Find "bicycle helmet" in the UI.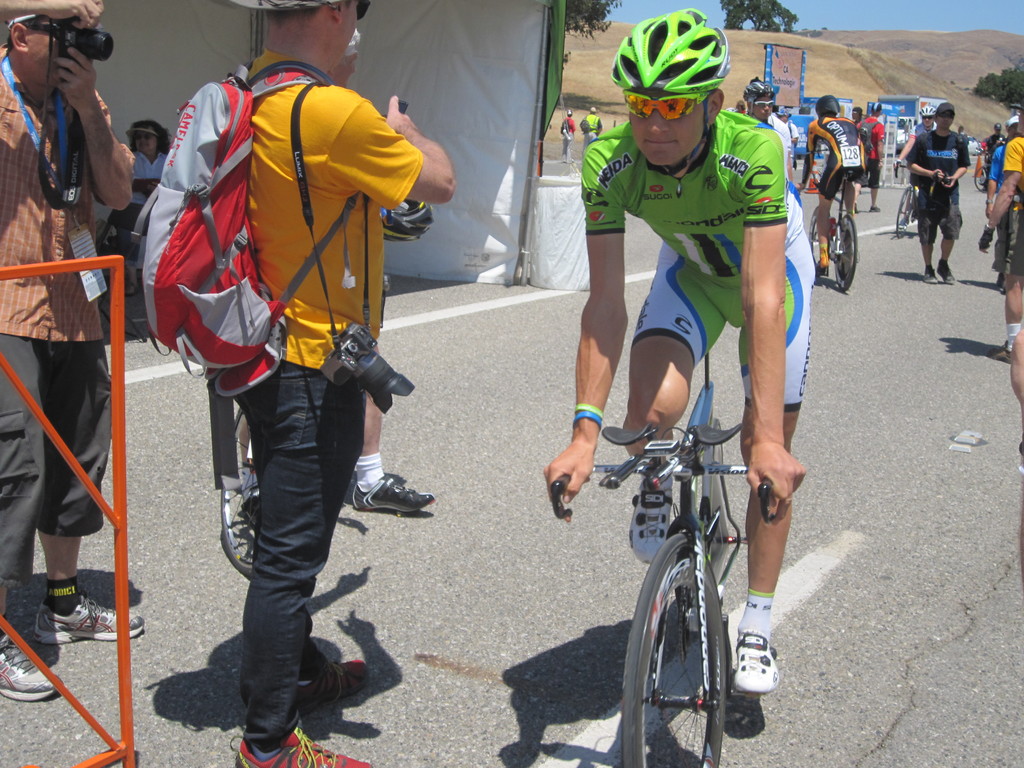
UI element at detection(613, 4, 728, 102).
